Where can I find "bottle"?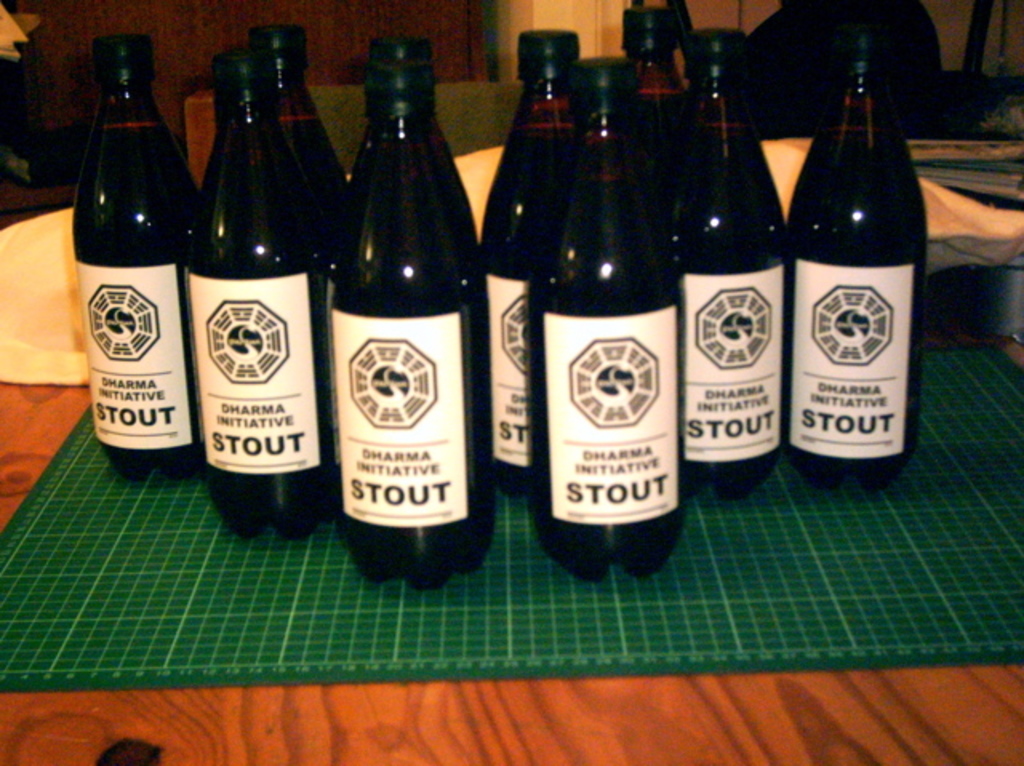
You can find it at (246,21,362,318).
